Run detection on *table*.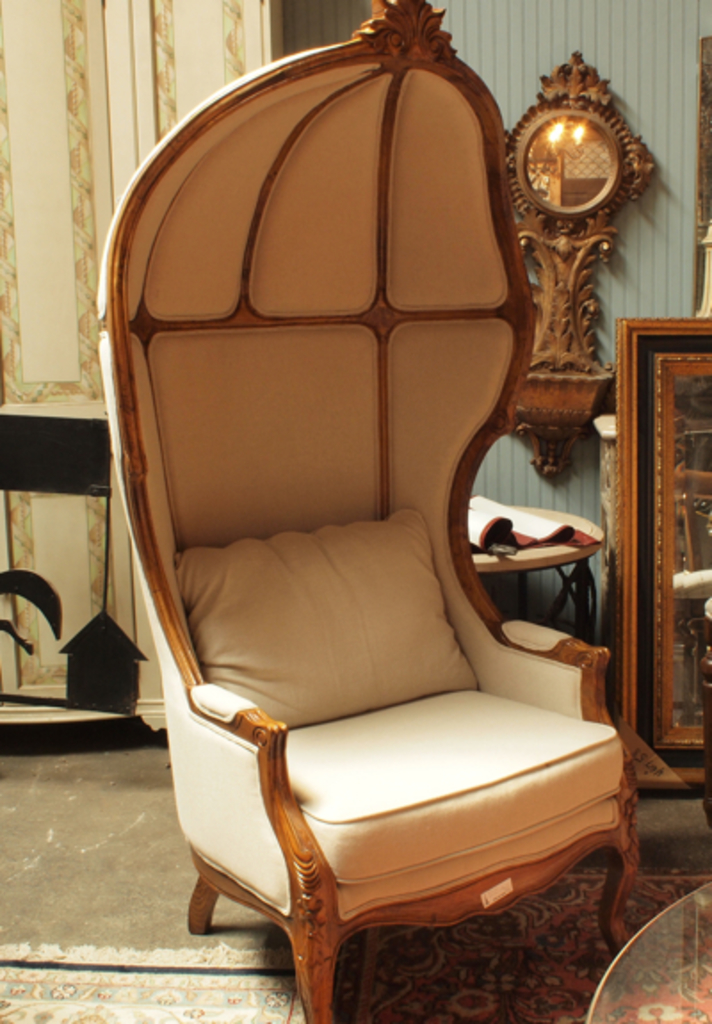
Result: (x1=463, y1=504, x2=605, y2=650).
